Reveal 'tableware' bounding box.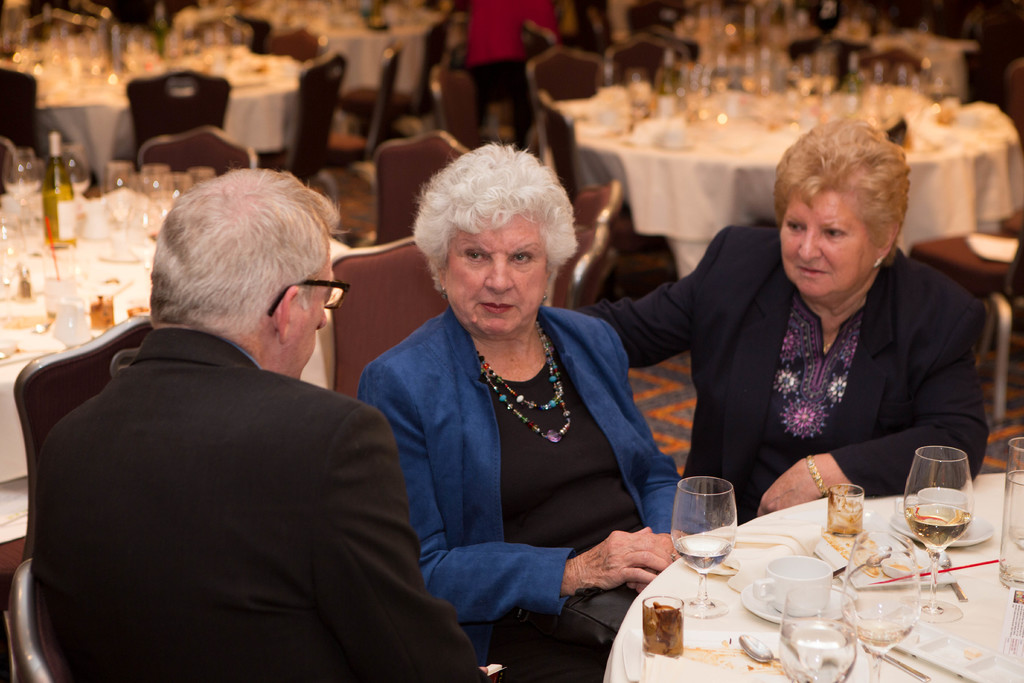
Revealed: x1=888, y1=509, x2=995, y2=547.
